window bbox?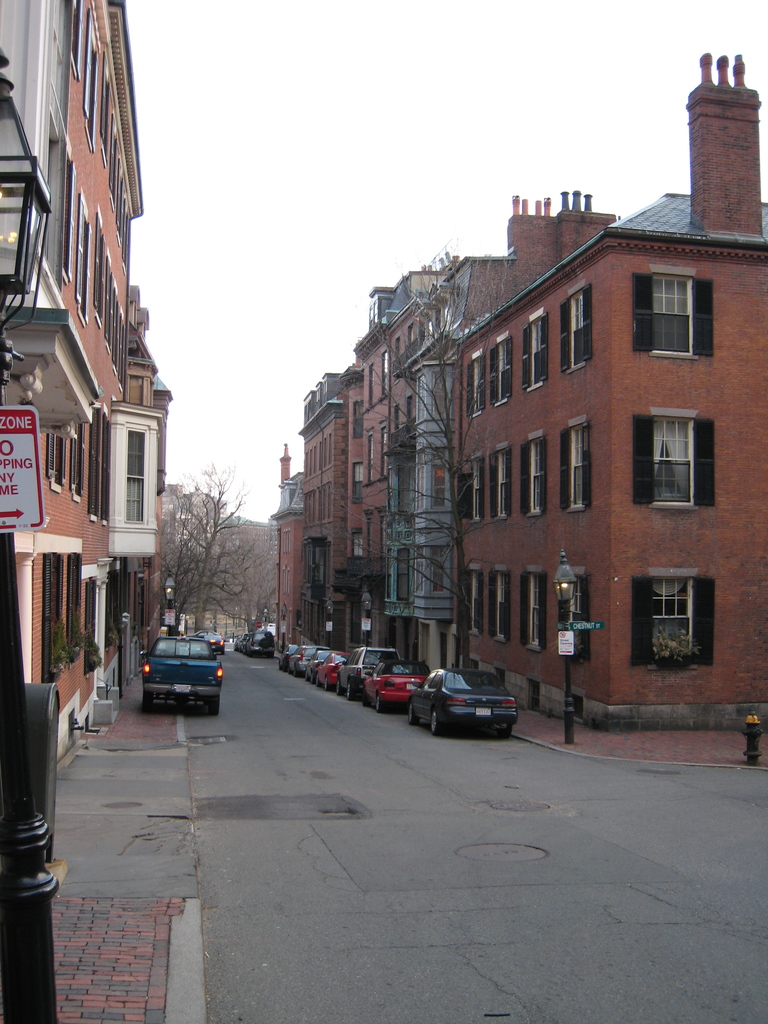
426, 469, 445, 508
